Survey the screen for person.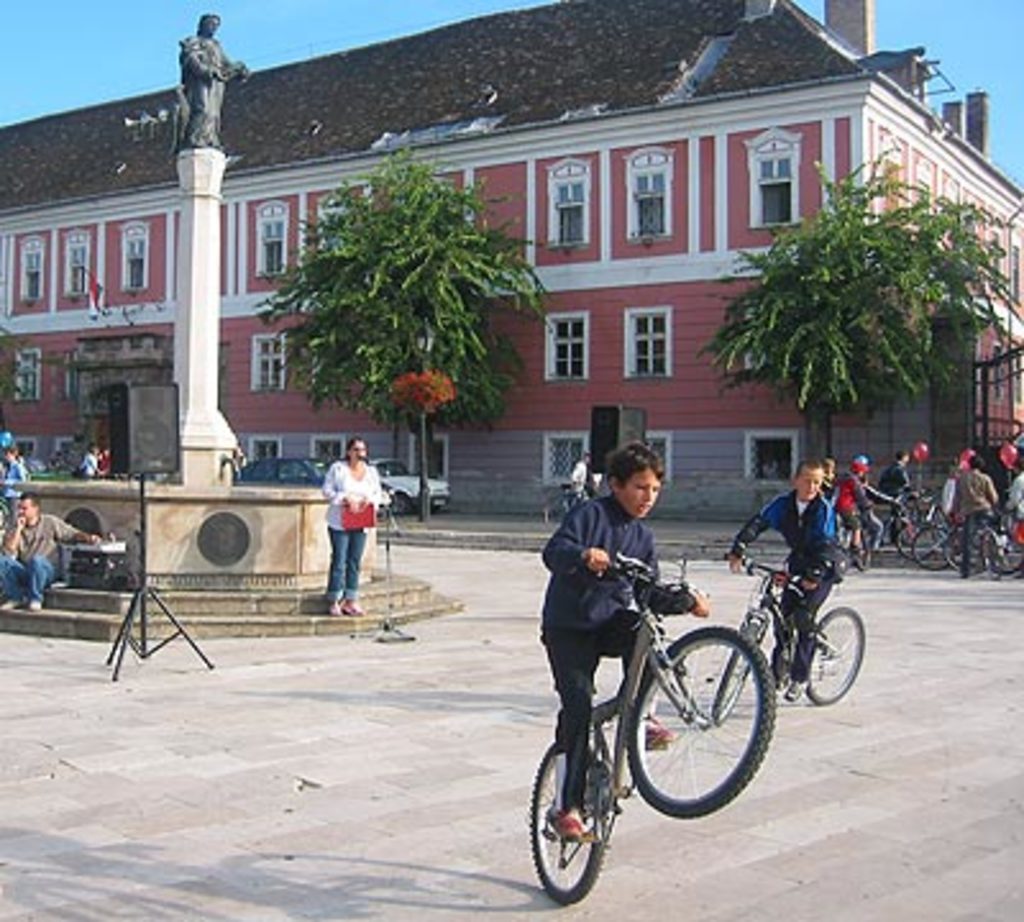
Survey found: (724, 458, 840, 702).
